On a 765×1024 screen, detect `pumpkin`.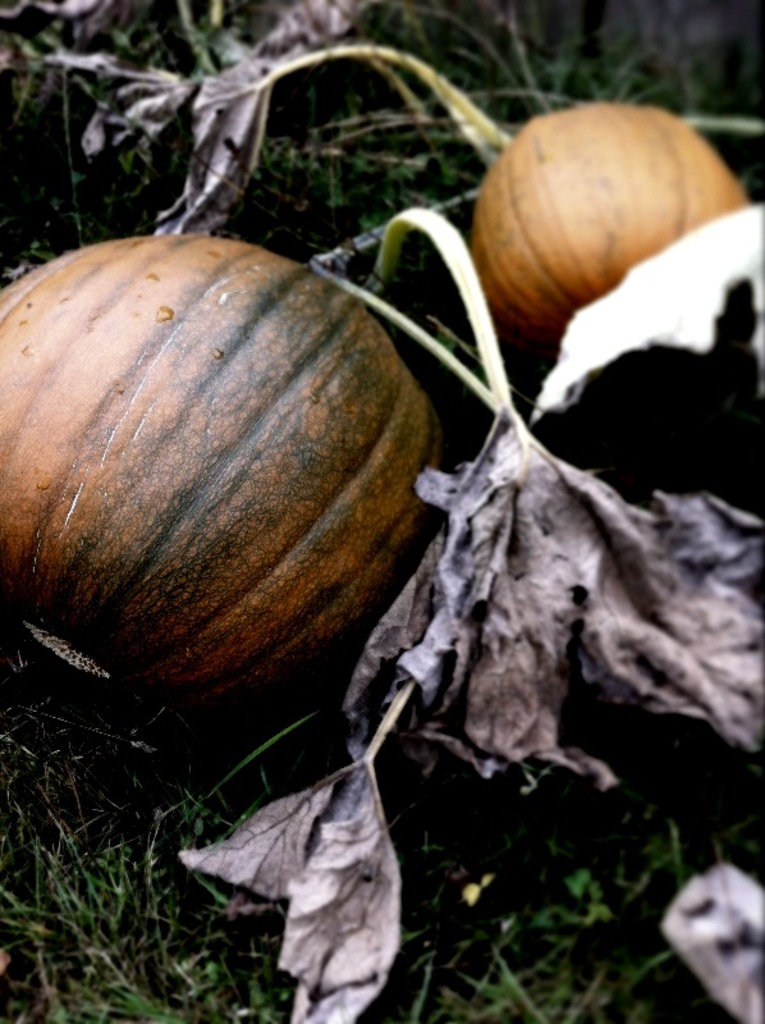
[1, 220, 445, 731].
